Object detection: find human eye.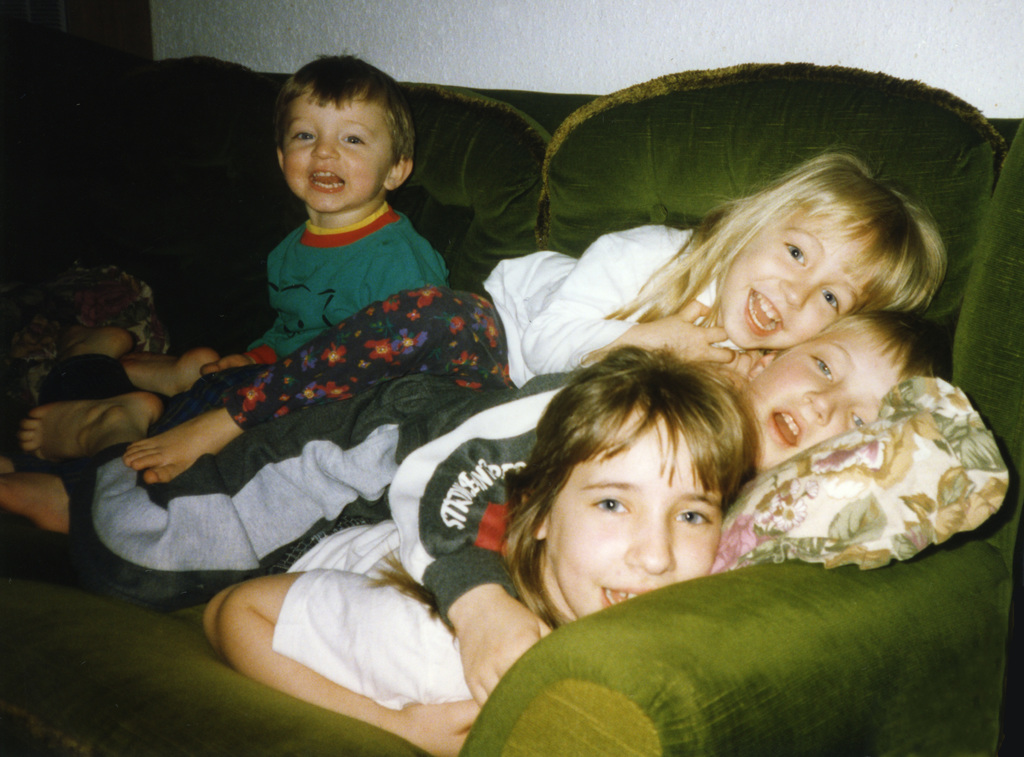
<bbox>822, 289, 838, 317</bbox>.
